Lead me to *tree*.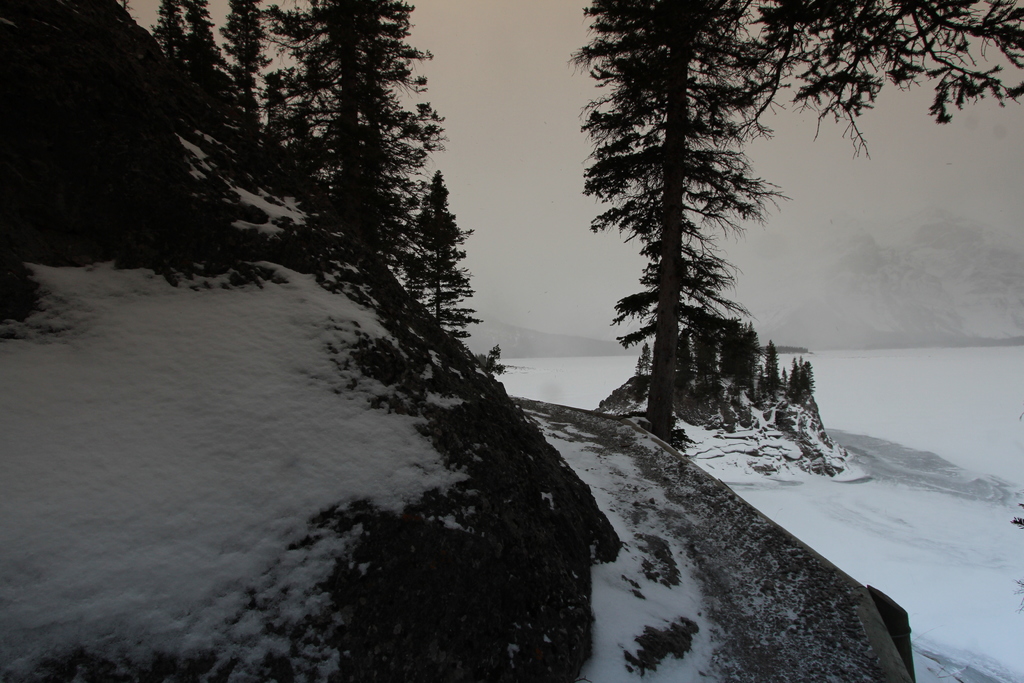
Lead to box(579, 31, 849, 452).
